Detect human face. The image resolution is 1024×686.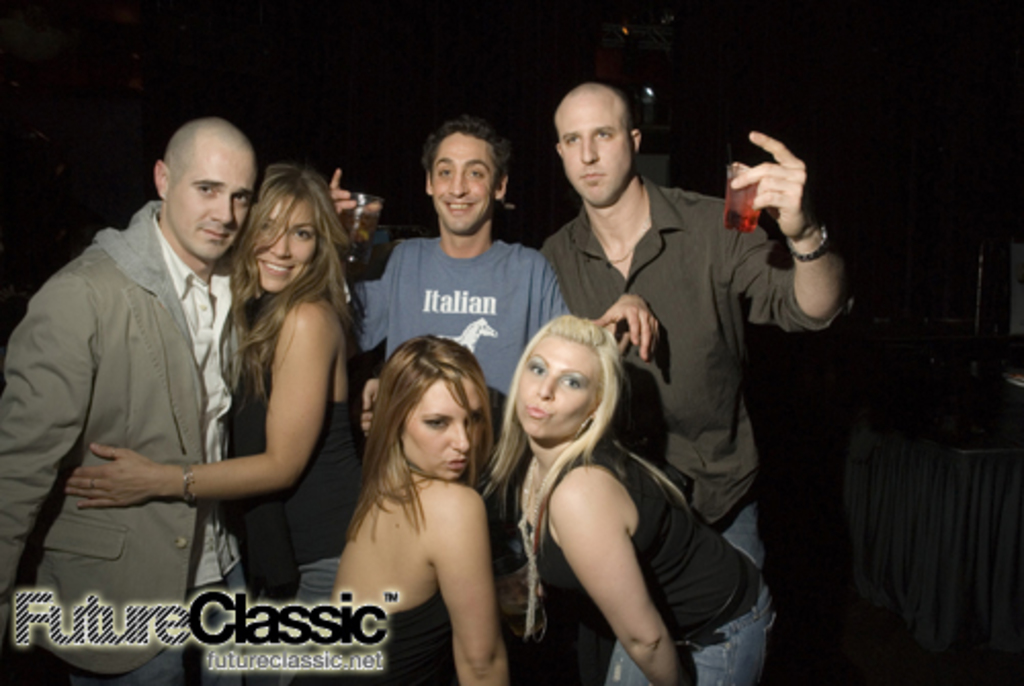
region(168, 147, 254, 262).
